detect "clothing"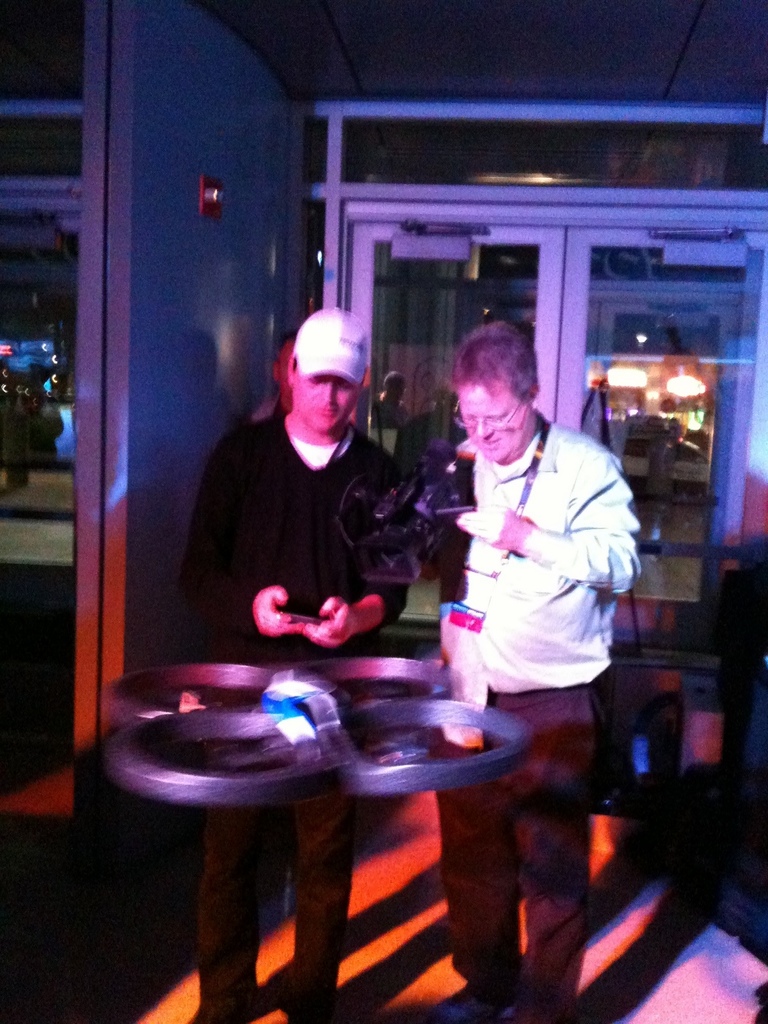
bbox(445, 412, 641, 1023)
